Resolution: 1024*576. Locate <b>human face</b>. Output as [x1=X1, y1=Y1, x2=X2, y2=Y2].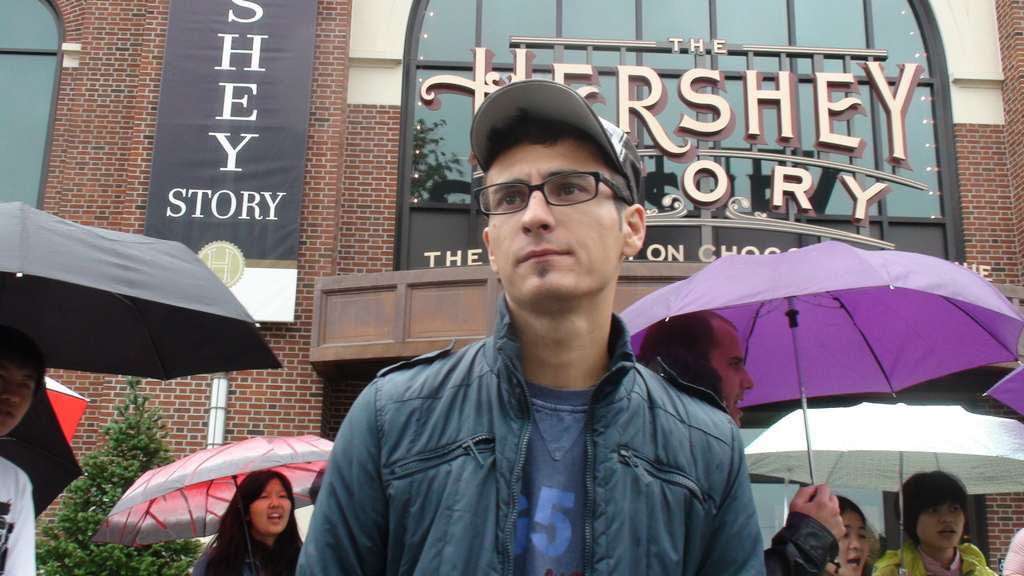
[x1=483, y1=145, x2=621, y2=298].
